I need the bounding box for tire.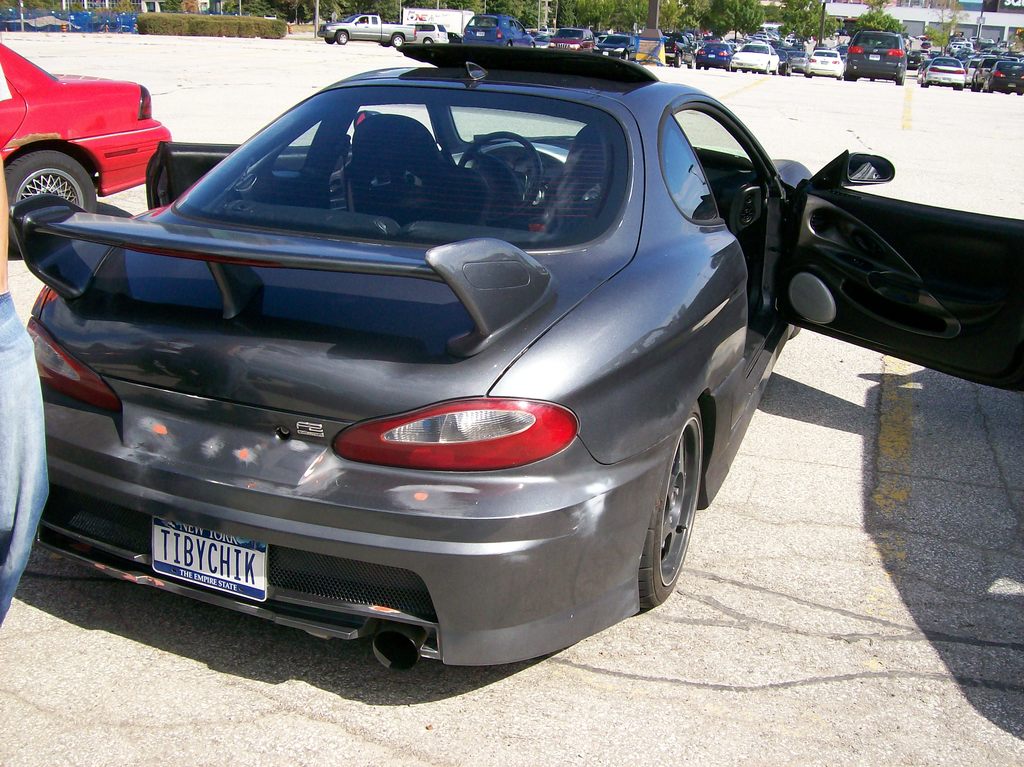
Here it is: Rect(972, 89, 979, 94).
